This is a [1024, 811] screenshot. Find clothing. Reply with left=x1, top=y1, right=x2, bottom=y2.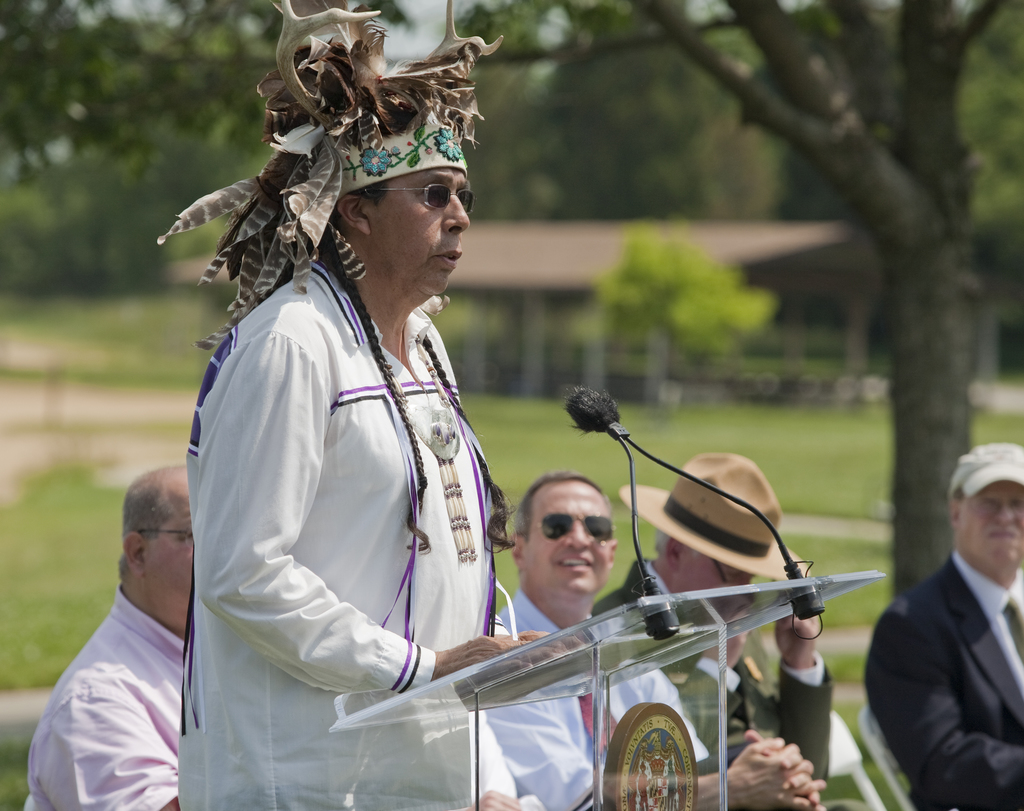
left=484, top=589, right=708, bottom=810.
